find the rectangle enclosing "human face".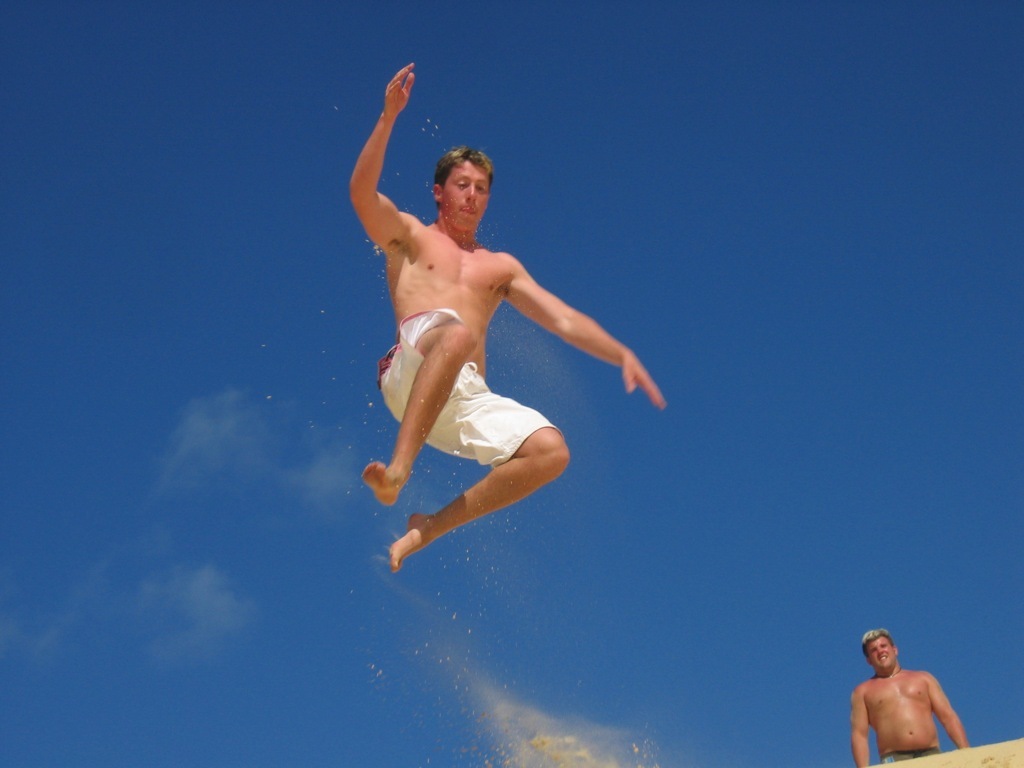
l=441, t=157, r=489, b=232.
